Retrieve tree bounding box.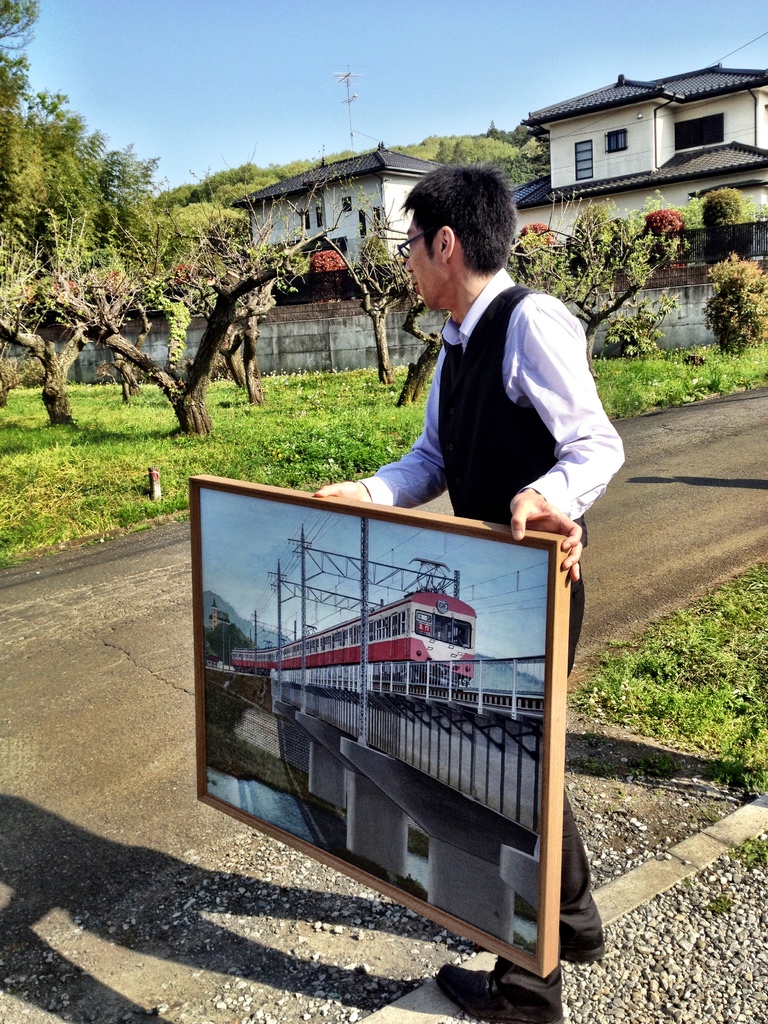
Bounding box: bbox(504, 191, 685, 385).
